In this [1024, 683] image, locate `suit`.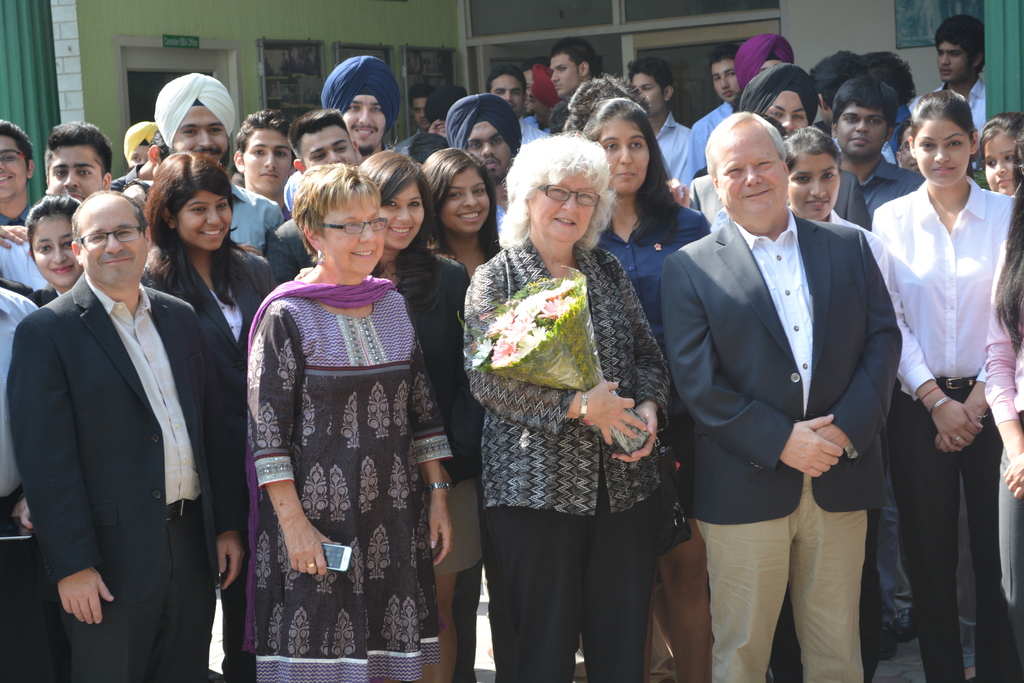
Bounding box: Rect(378, 239, 470, 482).
